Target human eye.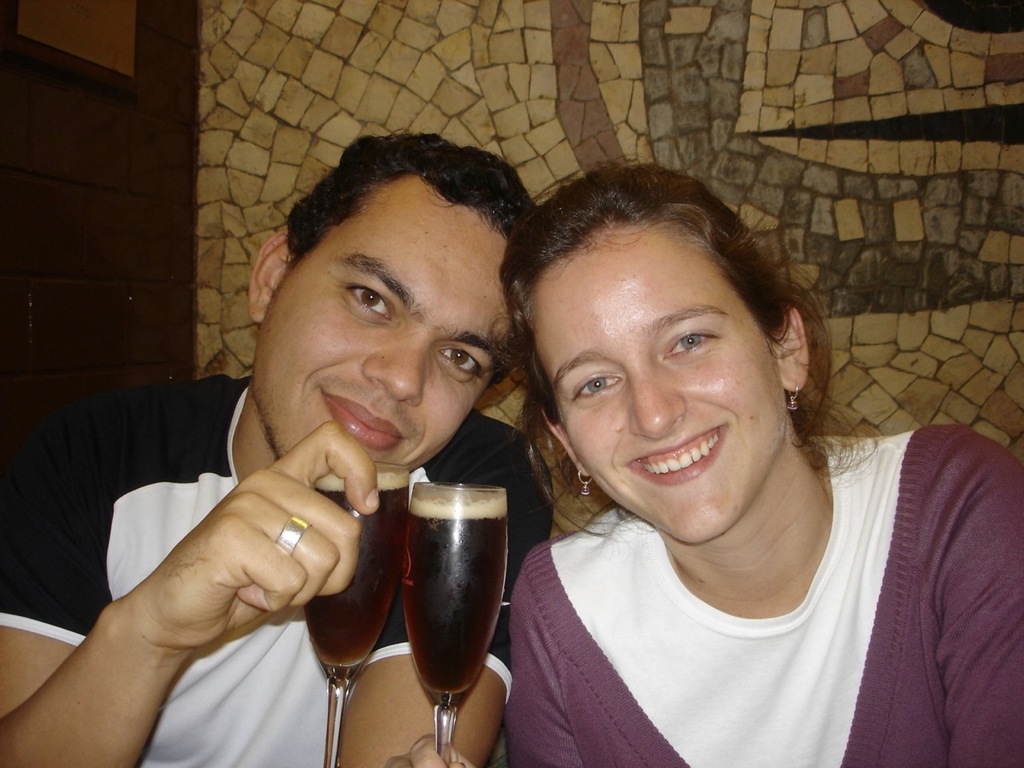
Target region: <region>658, 320, 722, 360</region>.
